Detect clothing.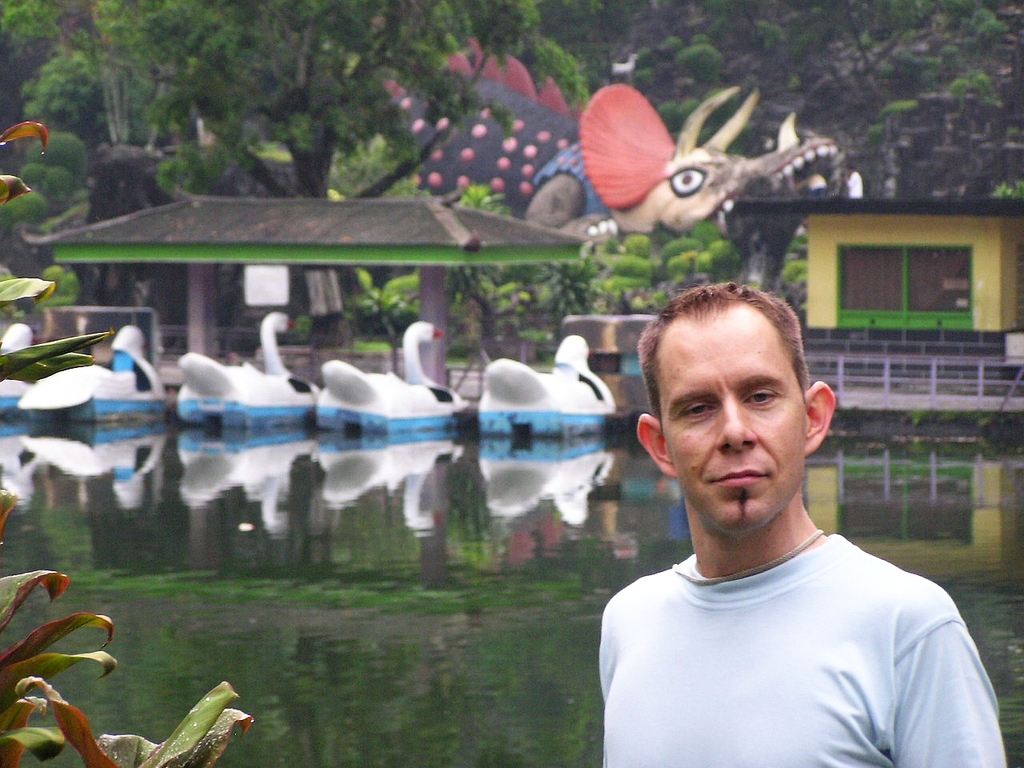
Detected at {"left": 583, "top": 439, "right": 982, "bottom": 755}.
